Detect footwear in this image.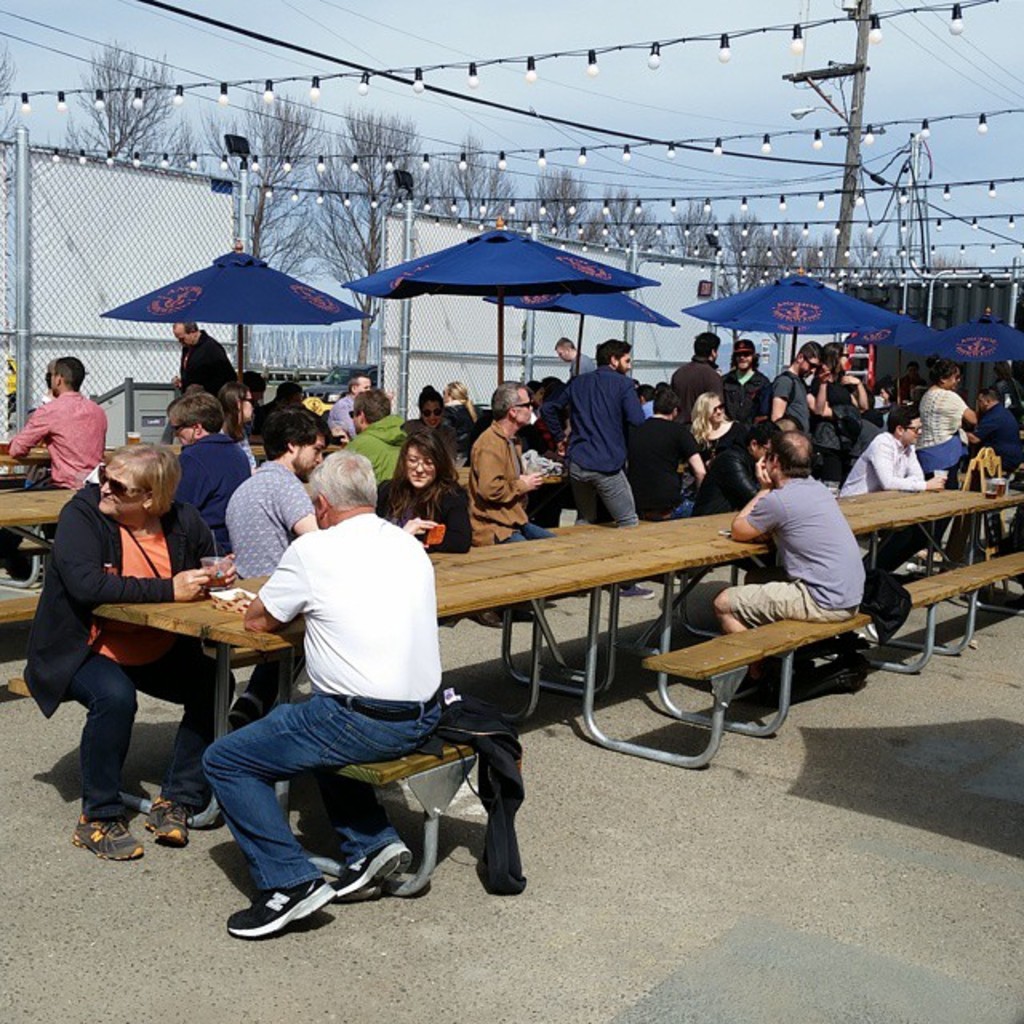
Detection: 221:872:346:955.
